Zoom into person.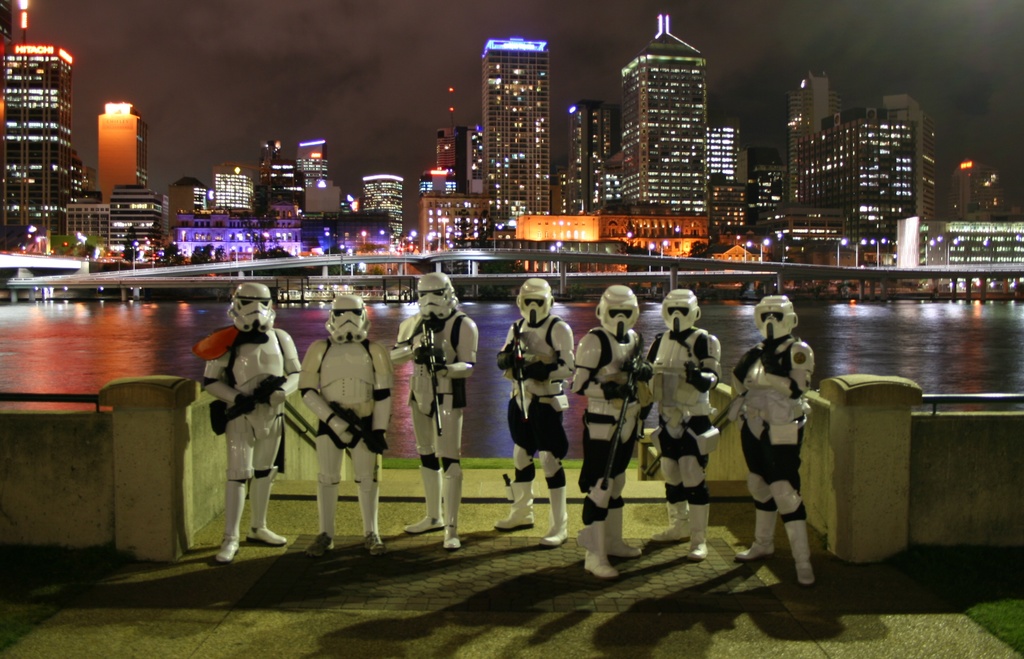
Zoom target: box(491, 273, 576, 553).
